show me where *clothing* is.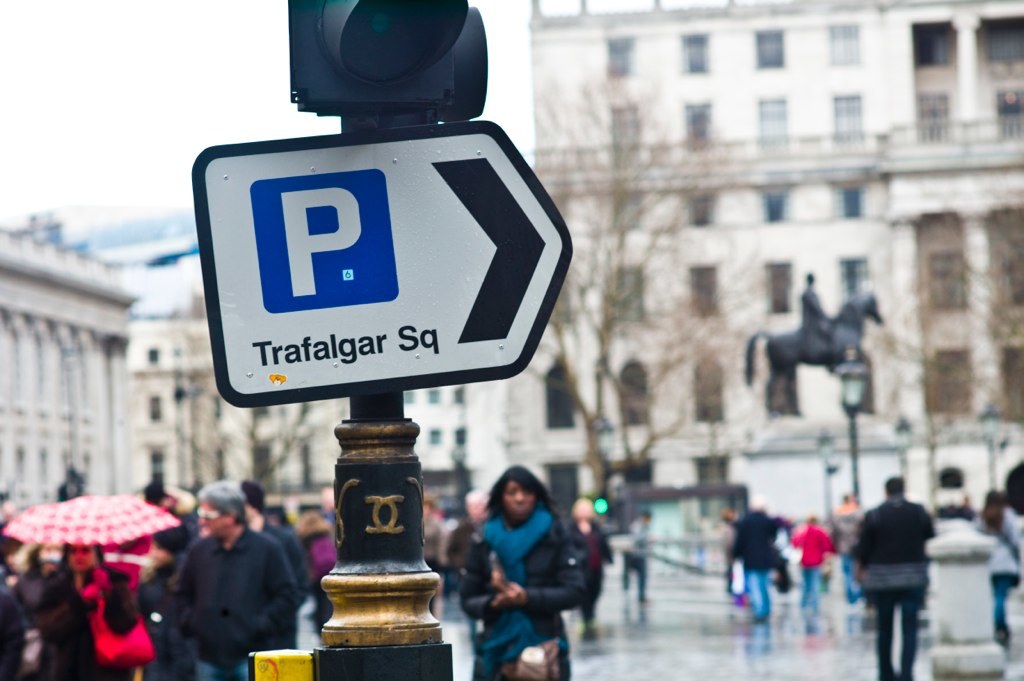
*clothing* is at <box>36,573,153,680</box>.
